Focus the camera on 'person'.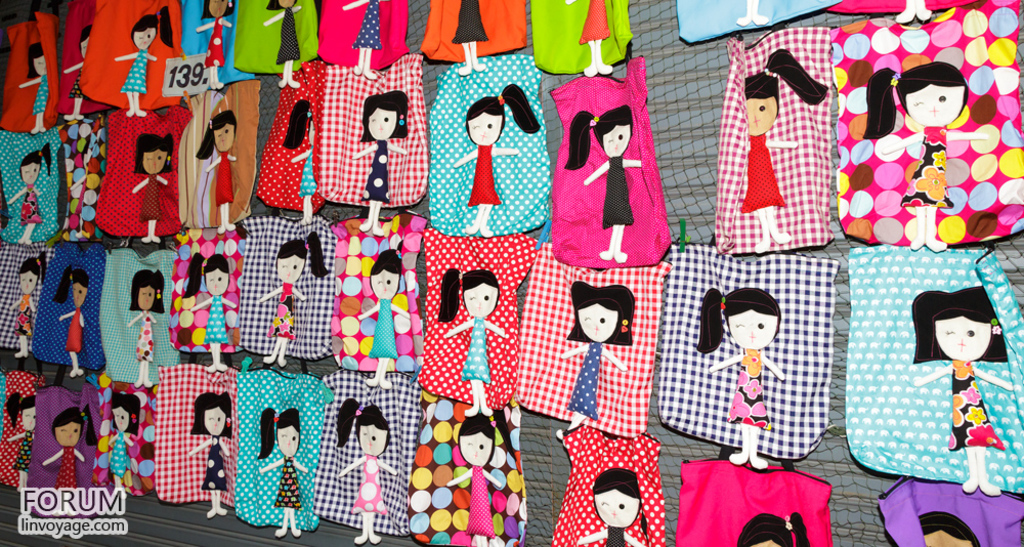
Focus region: (253, 0, 321, 103).
